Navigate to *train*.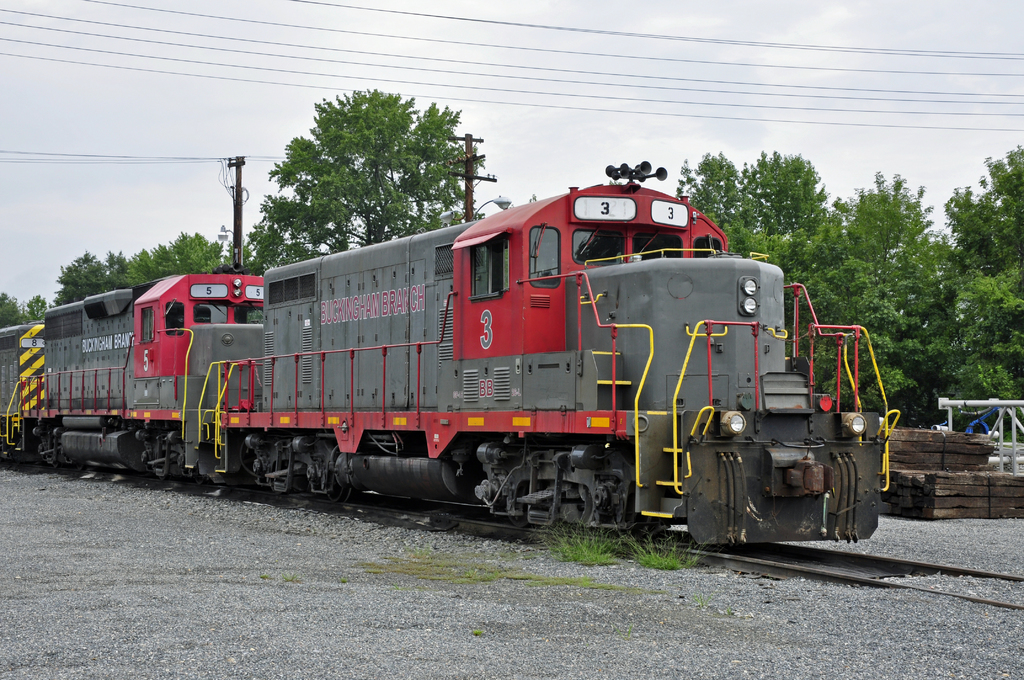
Navigation target: (10, 186, 905, 553).
